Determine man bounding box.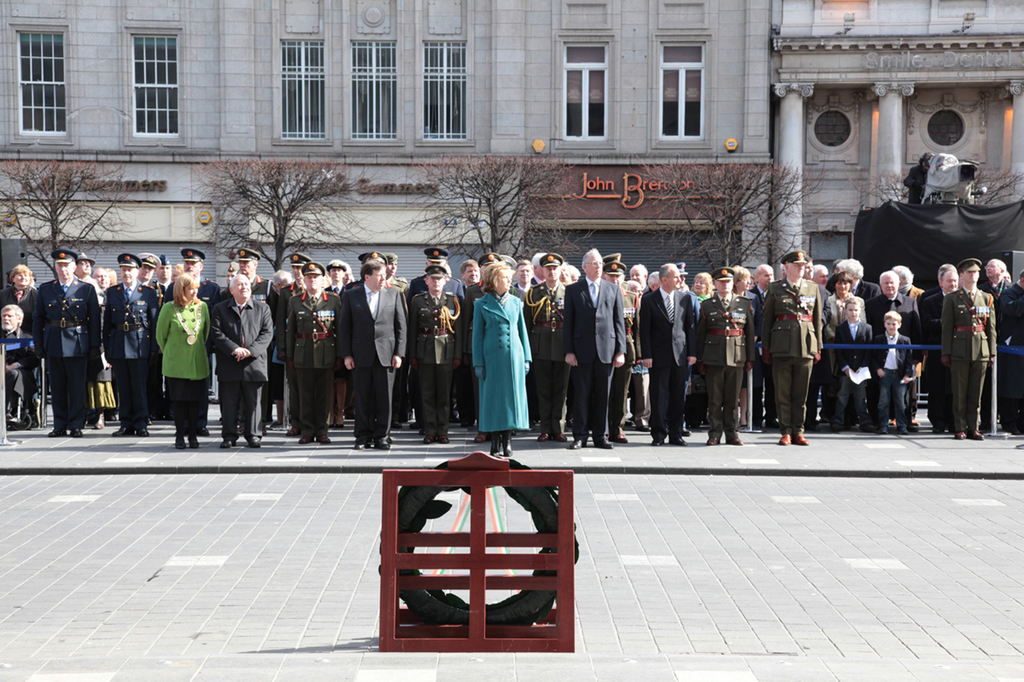
Determined: BBox(134, 246, 155, 291).
